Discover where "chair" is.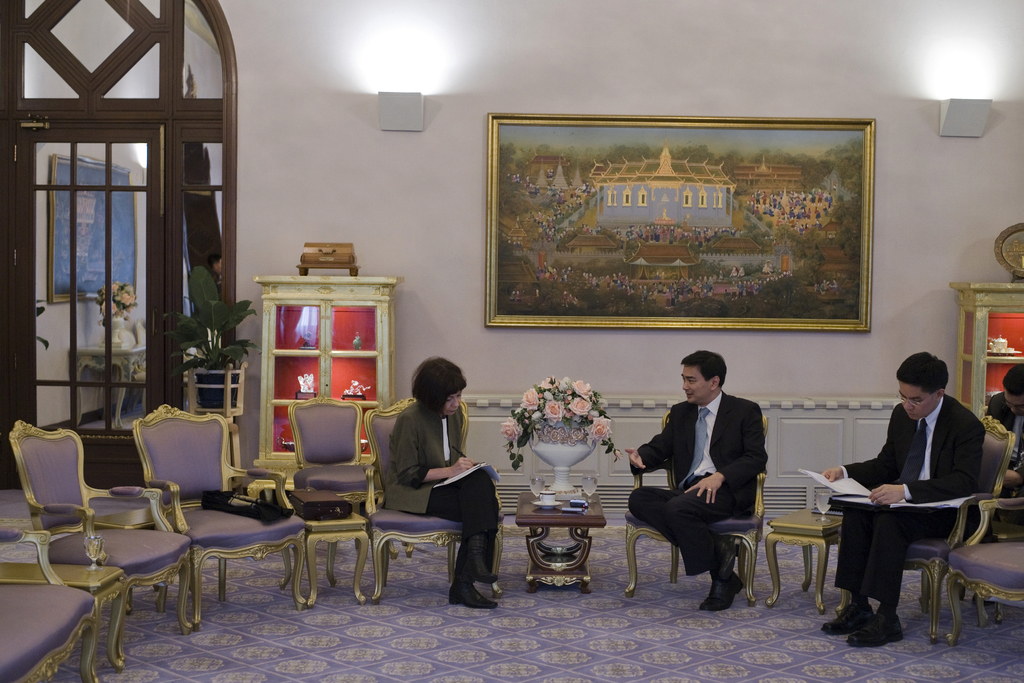
Discovered at [left=360, top=399, right=509, bottom=602].
